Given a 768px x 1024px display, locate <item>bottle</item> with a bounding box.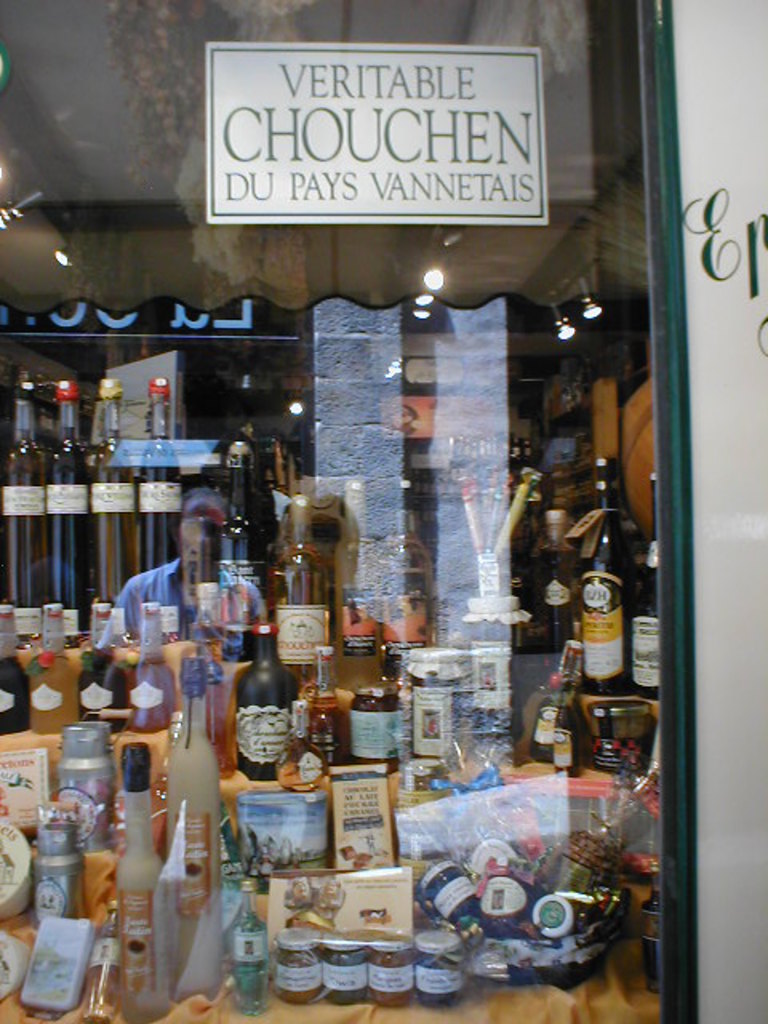
Located: box(112, 739, 170, 1022).
